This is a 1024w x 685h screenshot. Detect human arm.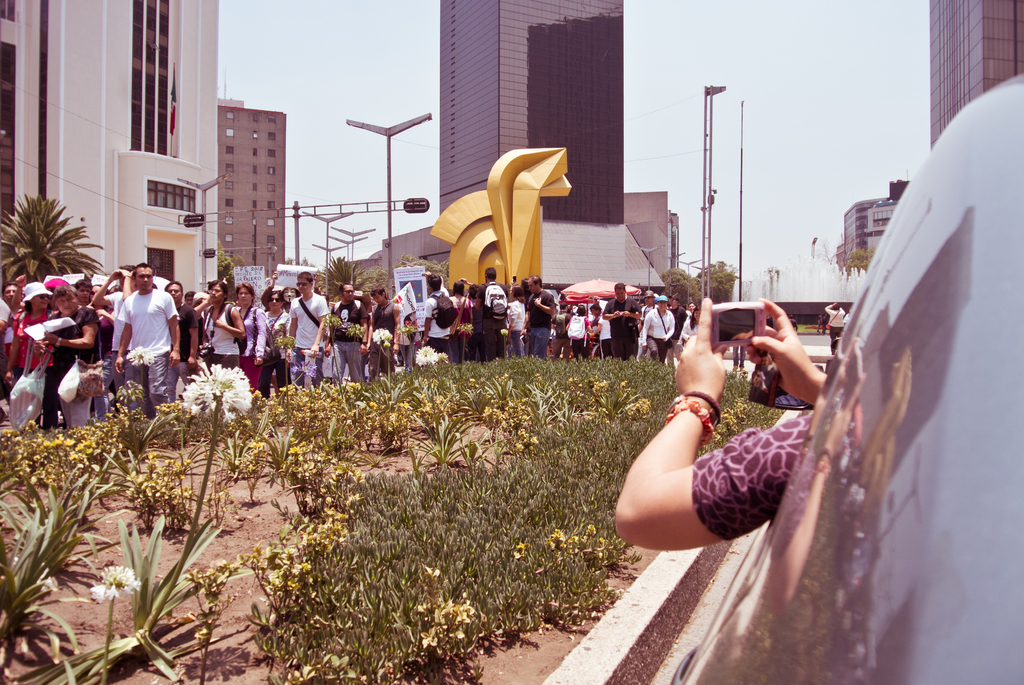
left=391, top=304, right=399, bottom=354.
